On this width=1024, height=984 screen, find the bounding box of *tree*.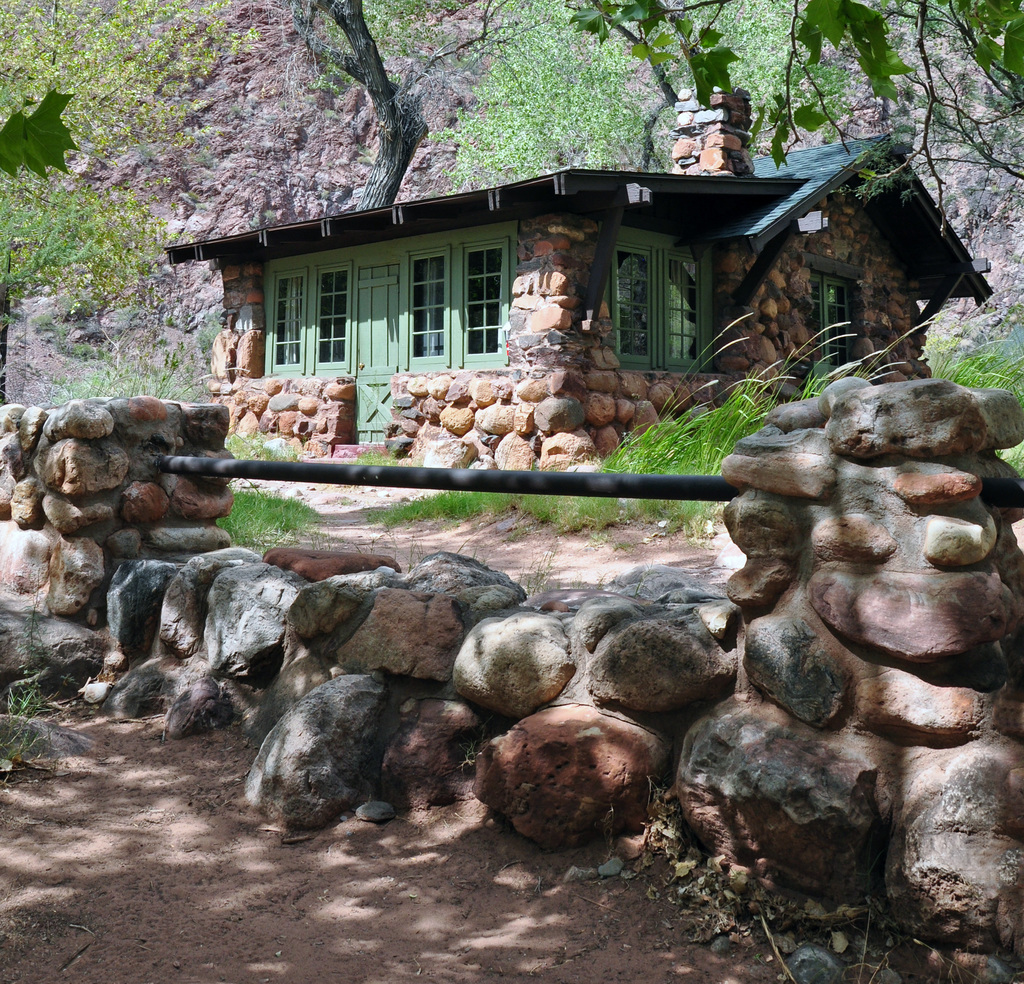
Bounding box: [0,0,273,400].
